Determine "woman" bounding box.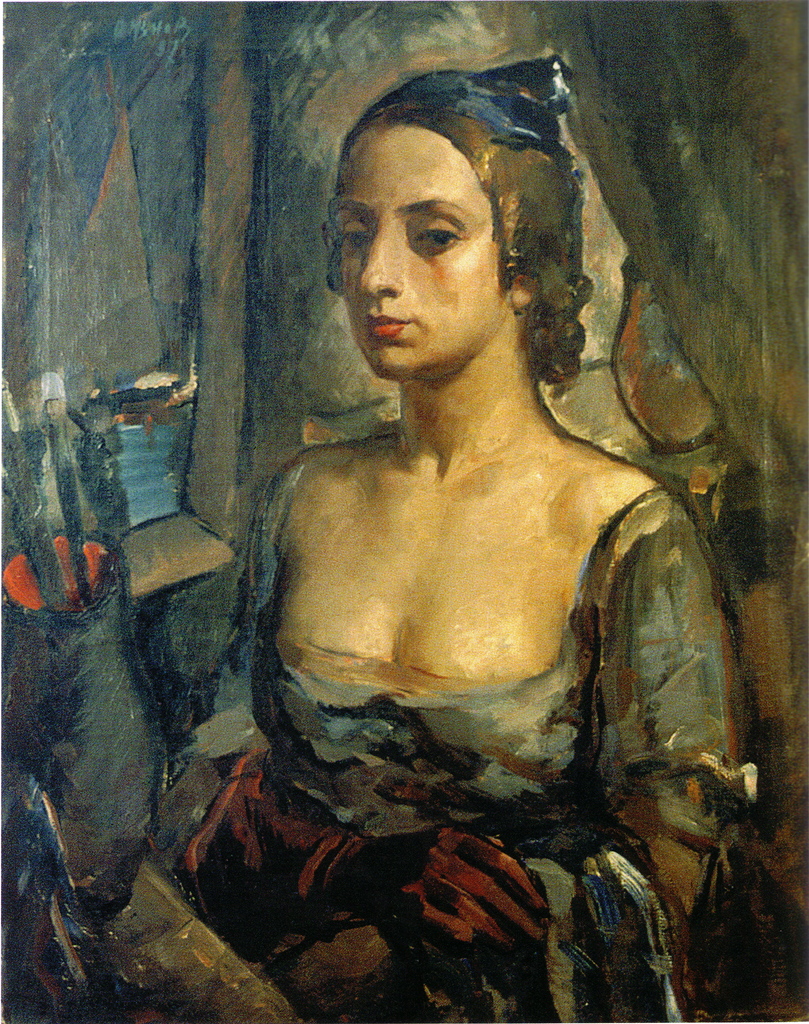
Determined: region(230, 62, 742, 932).
